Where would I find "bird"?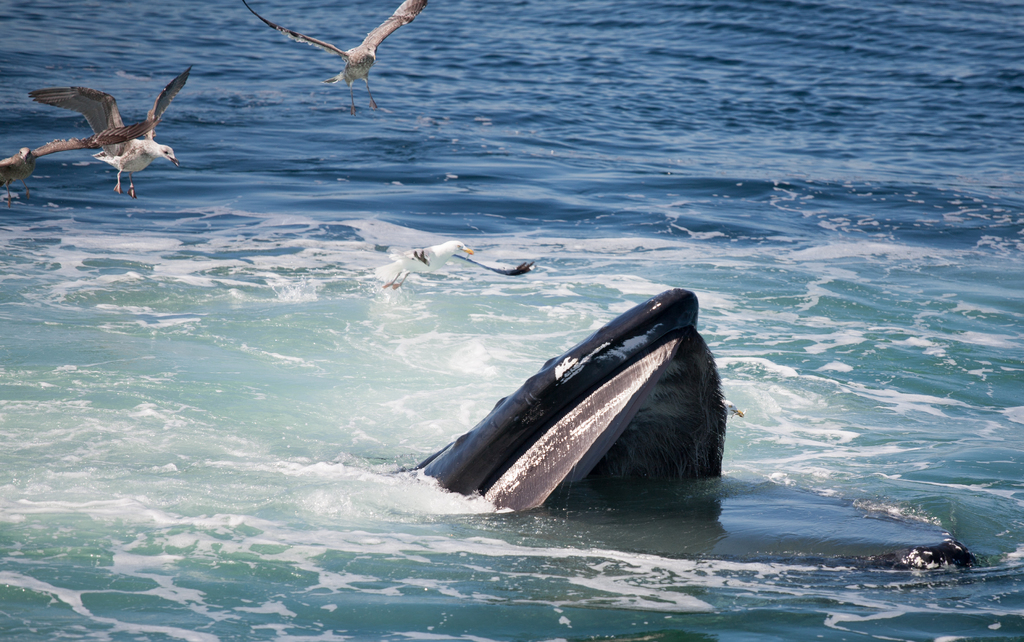
At (x1=33, y1=72, x2=182, y2=180).
